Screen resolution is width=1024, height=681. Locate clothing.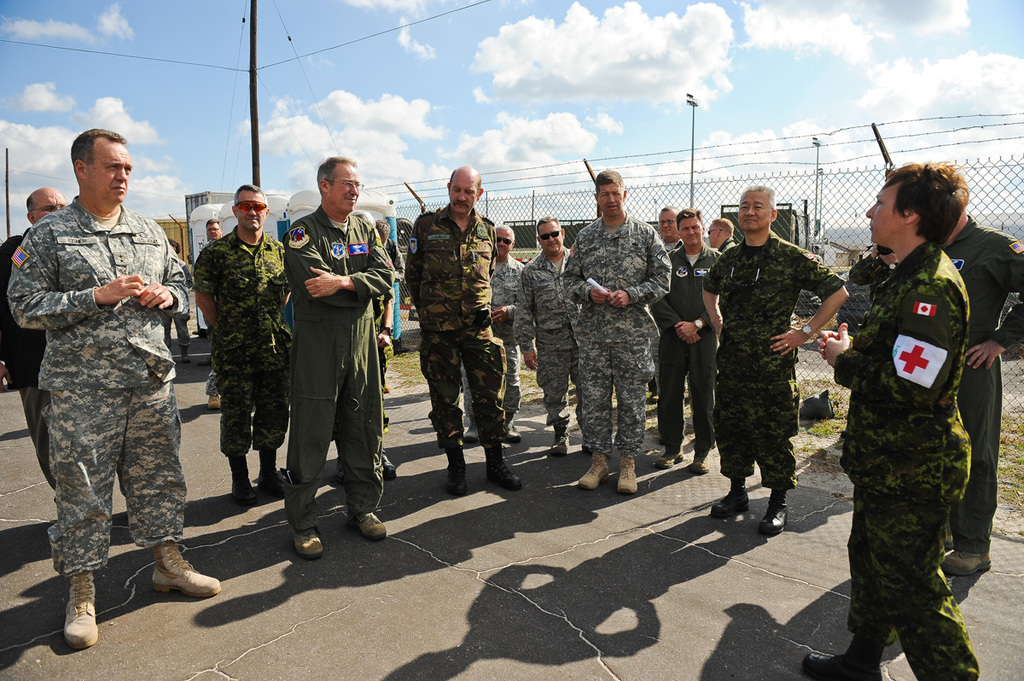
box(292, 204, 405, 521).
